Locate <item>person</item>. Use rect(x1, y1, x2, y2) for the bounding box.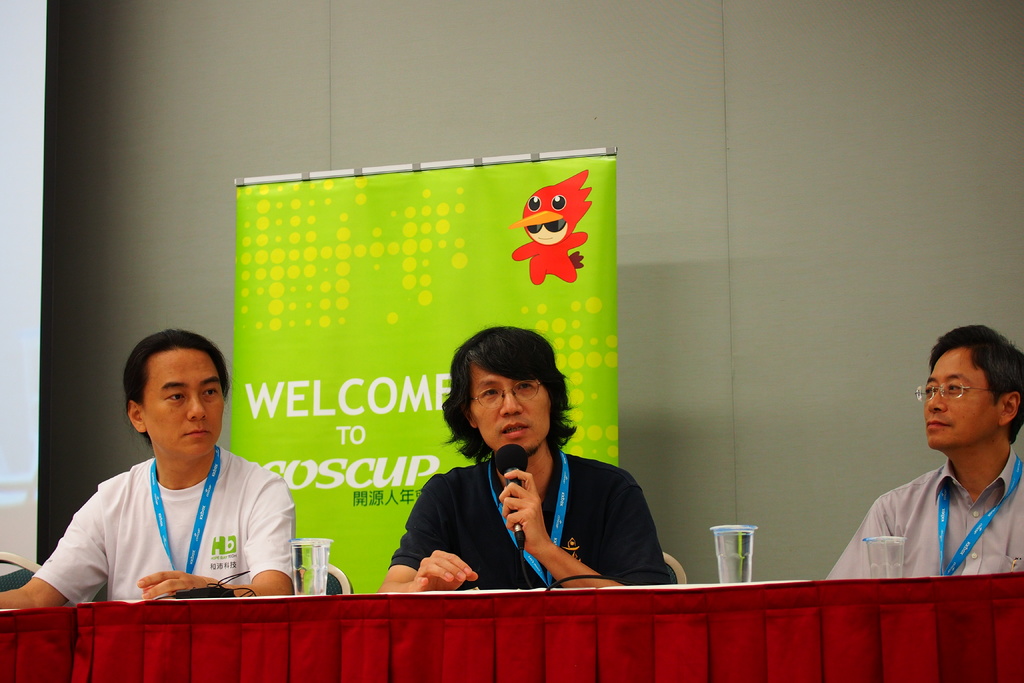
rect(62, 331, 327, 619).
